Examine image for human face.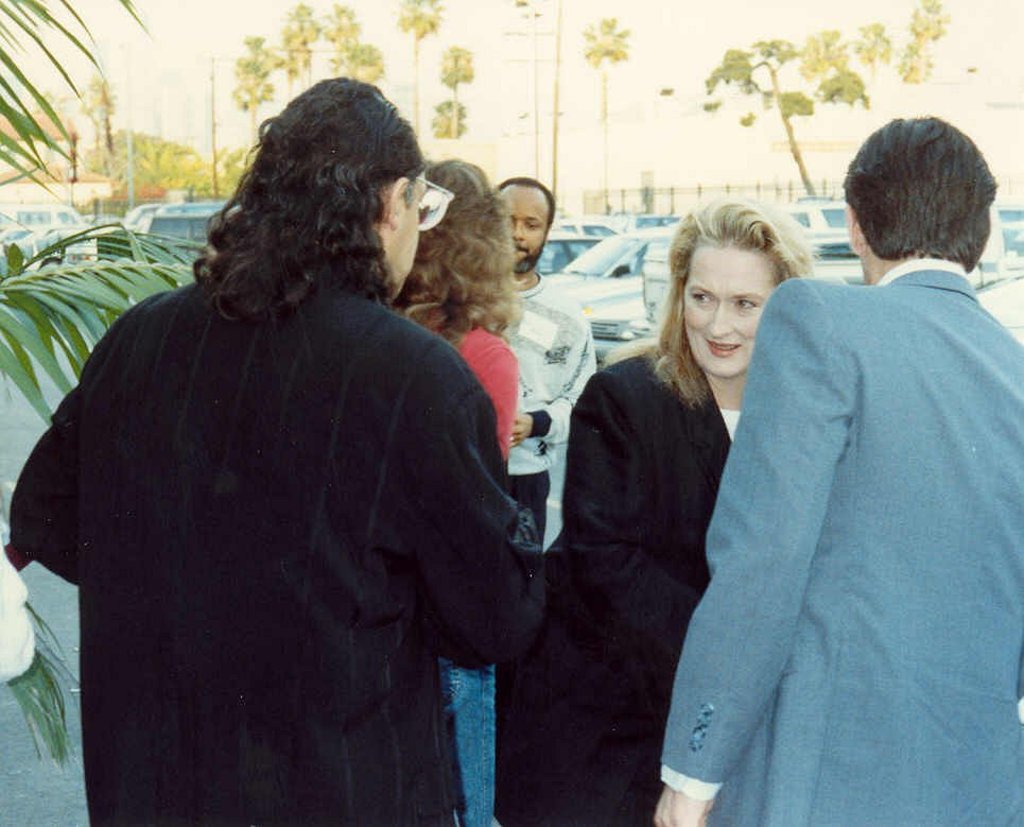
Examination result: {"left": 502, "top": 185, "right": 549, "bottom": 273}.
